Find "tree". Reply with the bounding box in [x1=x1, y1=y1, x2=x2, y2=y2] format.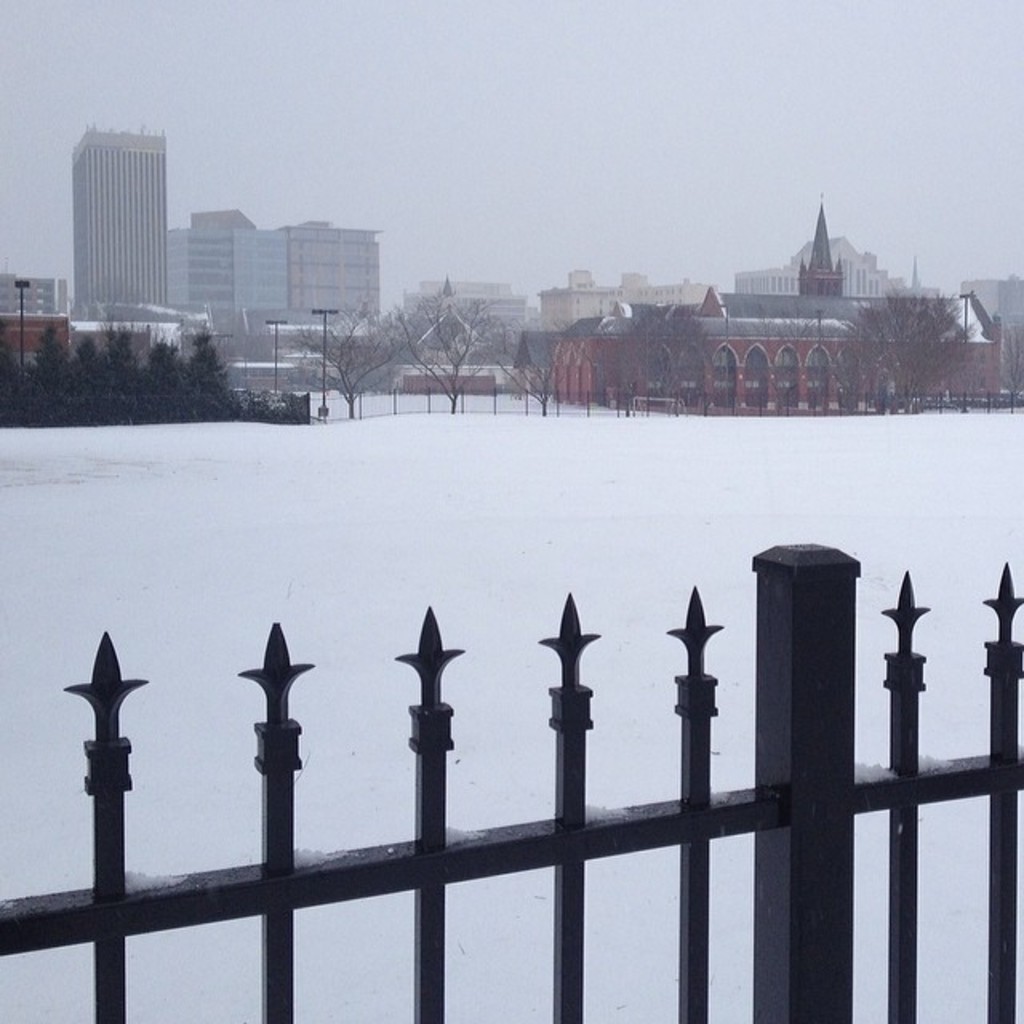
[x1=477, y1=283, x2=578, y2=411].
